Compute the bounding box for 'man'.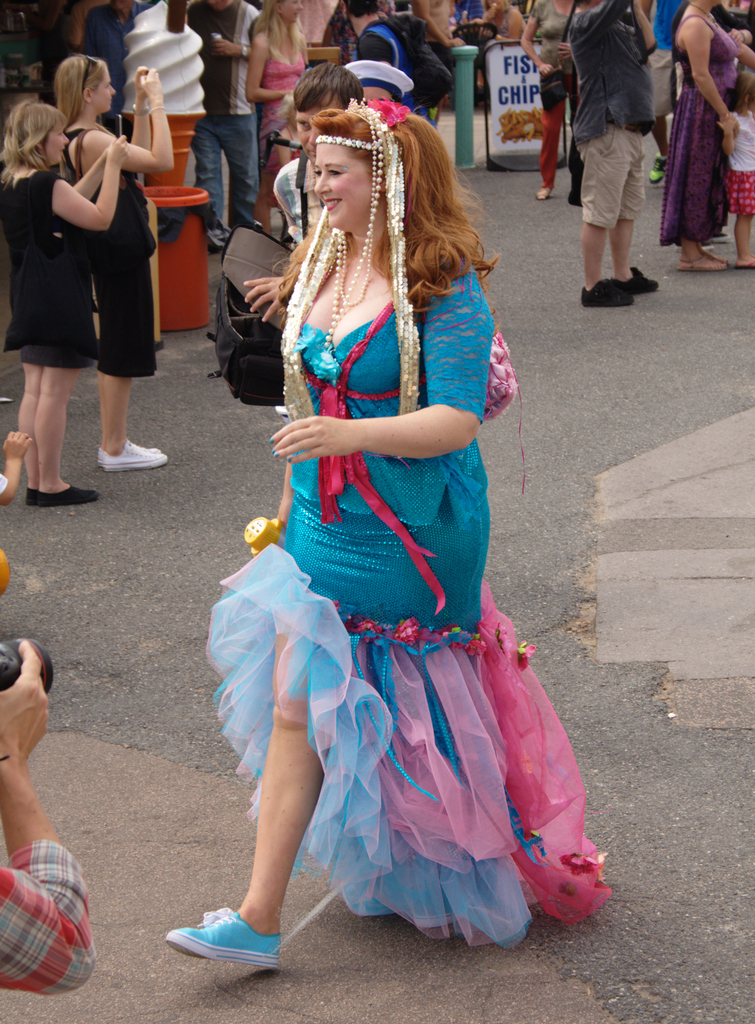
[332, 0, 441, 109].
